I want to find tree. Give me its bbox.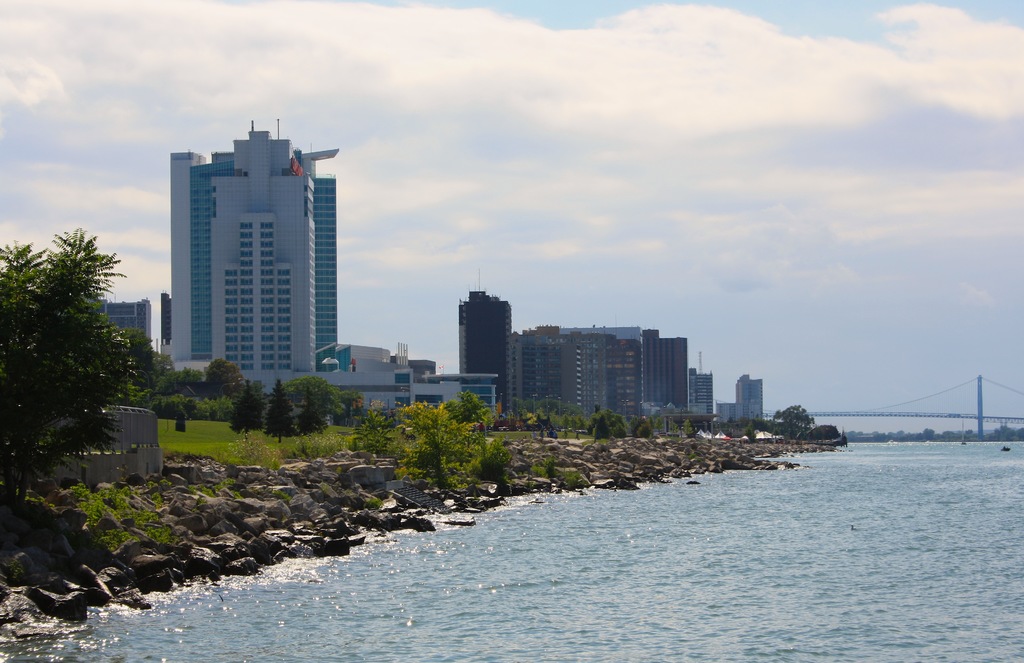
box(340, 388, 359, 406).
